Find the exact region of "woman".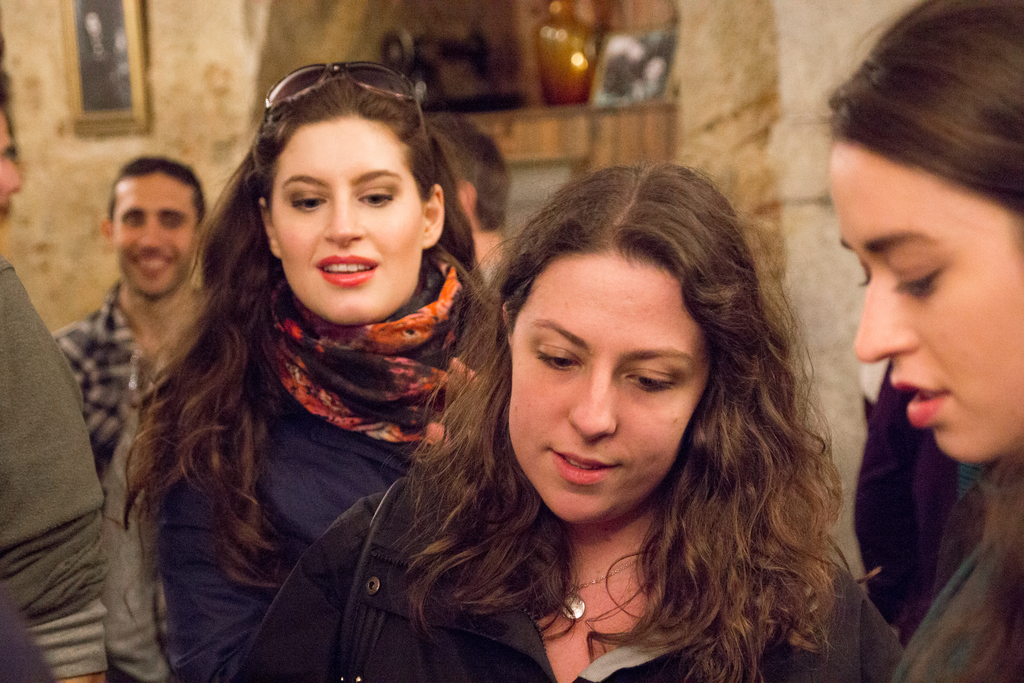
Exact region: [229,165,893,682].
